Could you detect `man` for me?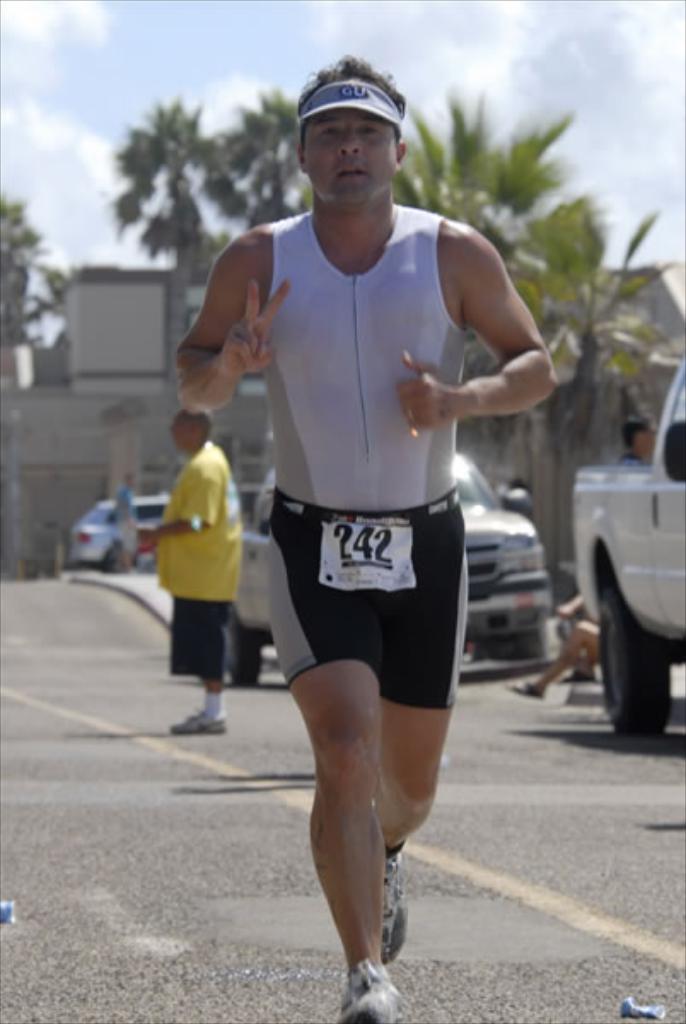
Detection result: l=619, t=415, r=659, b=468.
